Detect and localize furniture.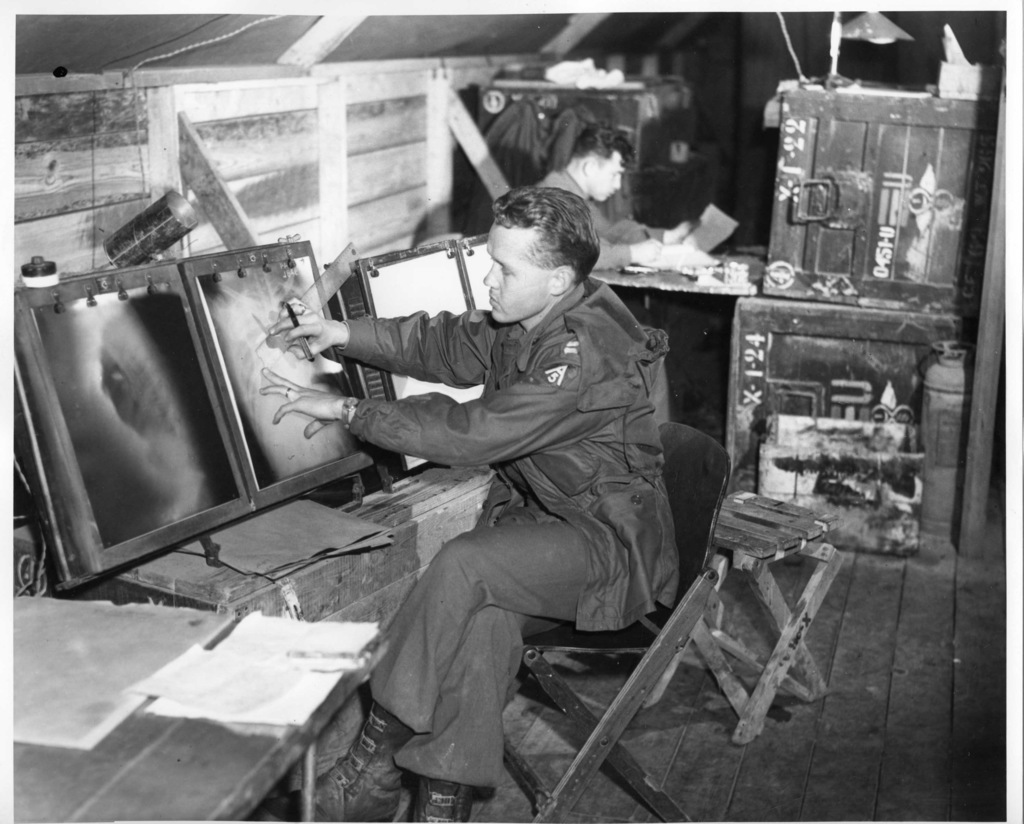
Localized at (591,252,758,303).
